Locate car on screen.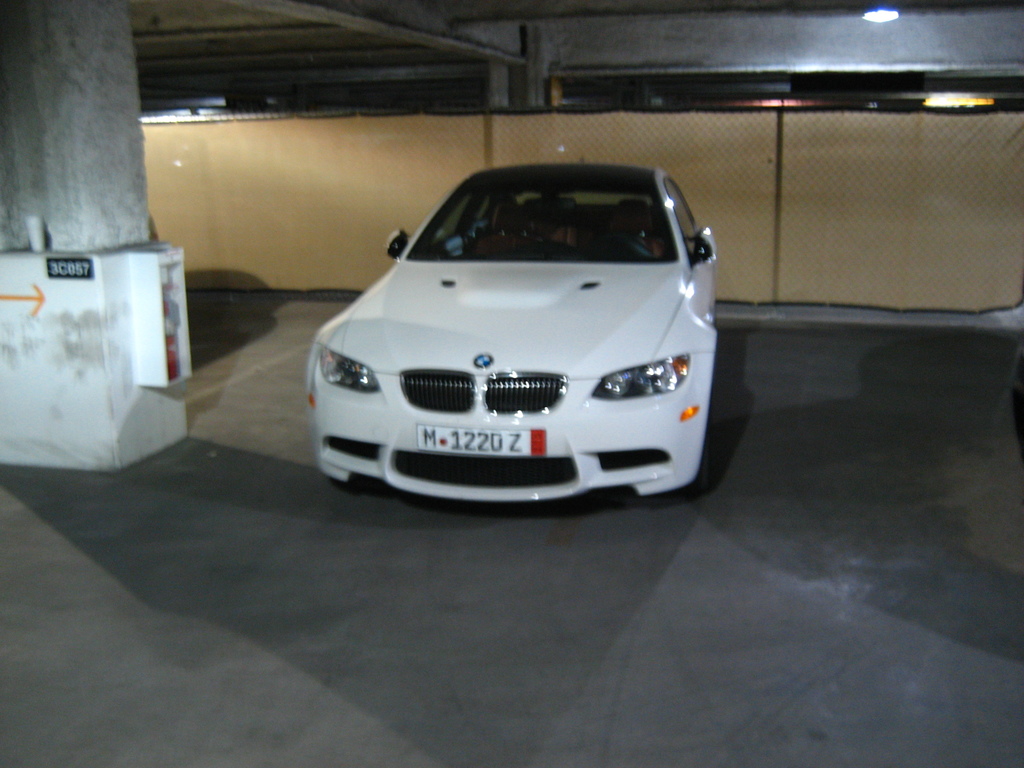
On screen at Rect(300, 156, 730, 512).
